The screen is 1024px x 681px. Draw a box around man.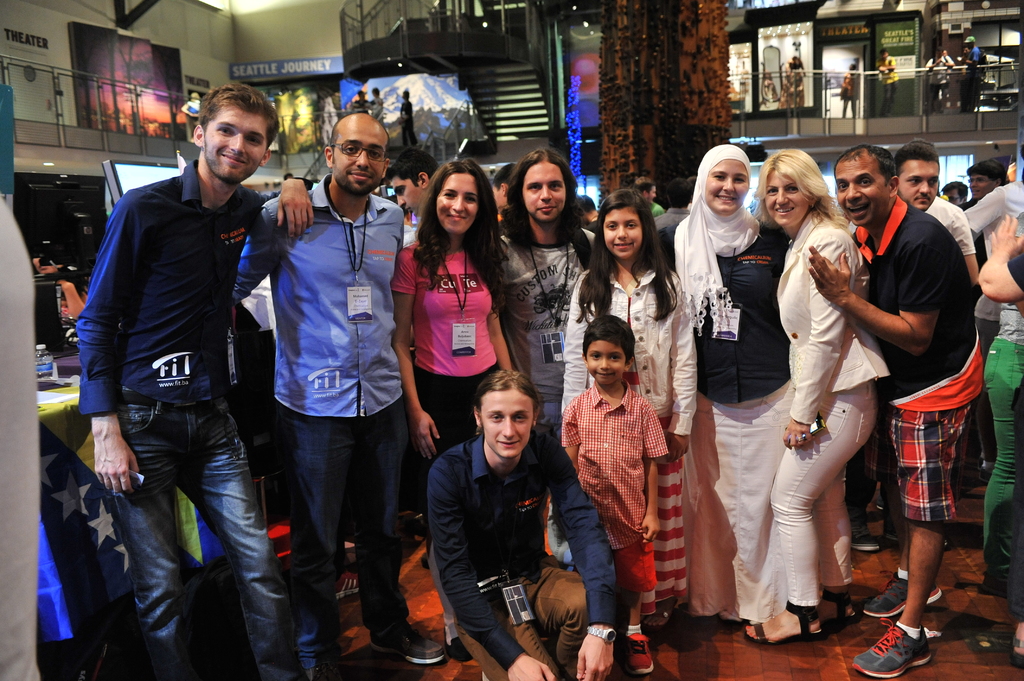
bbox=[426, 371, 627, 680].
